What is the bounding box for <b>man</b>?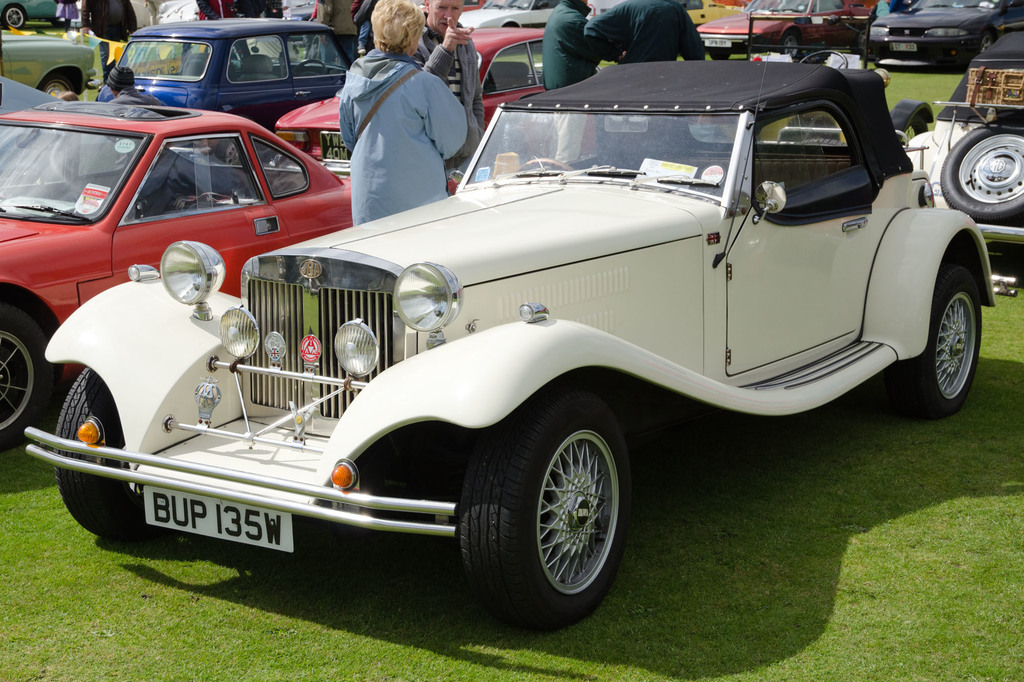
rect(311, 0, 362, 68).
